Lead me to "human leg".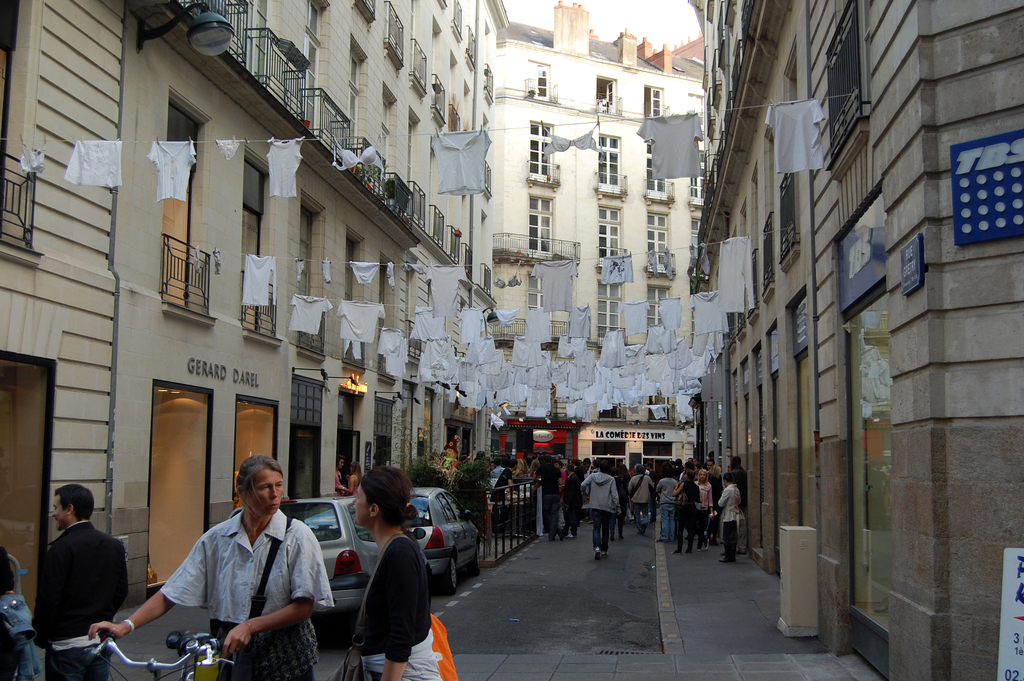
Lead to select_region(590, 506, 601, 560).
